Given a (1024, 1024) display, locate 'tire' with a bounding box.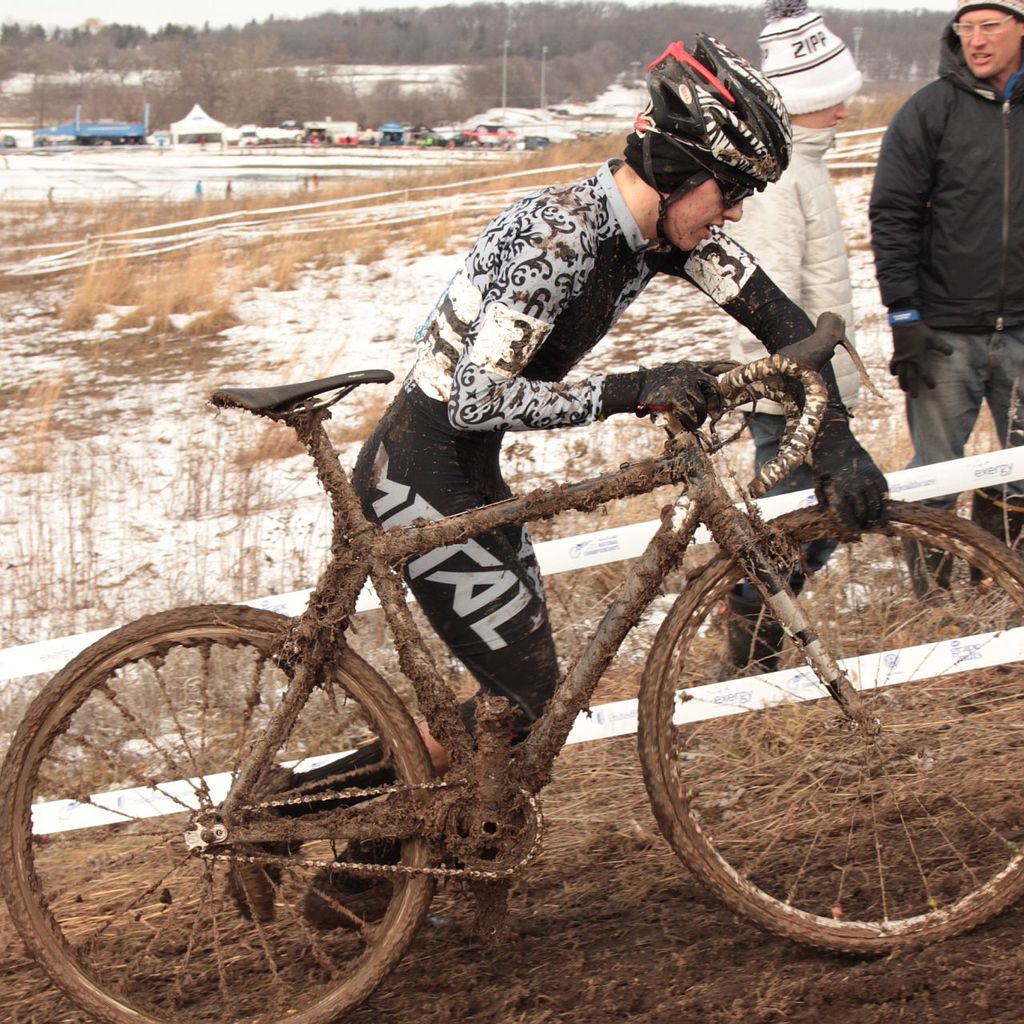
Located: box=[21, 581, 470, 1010].
